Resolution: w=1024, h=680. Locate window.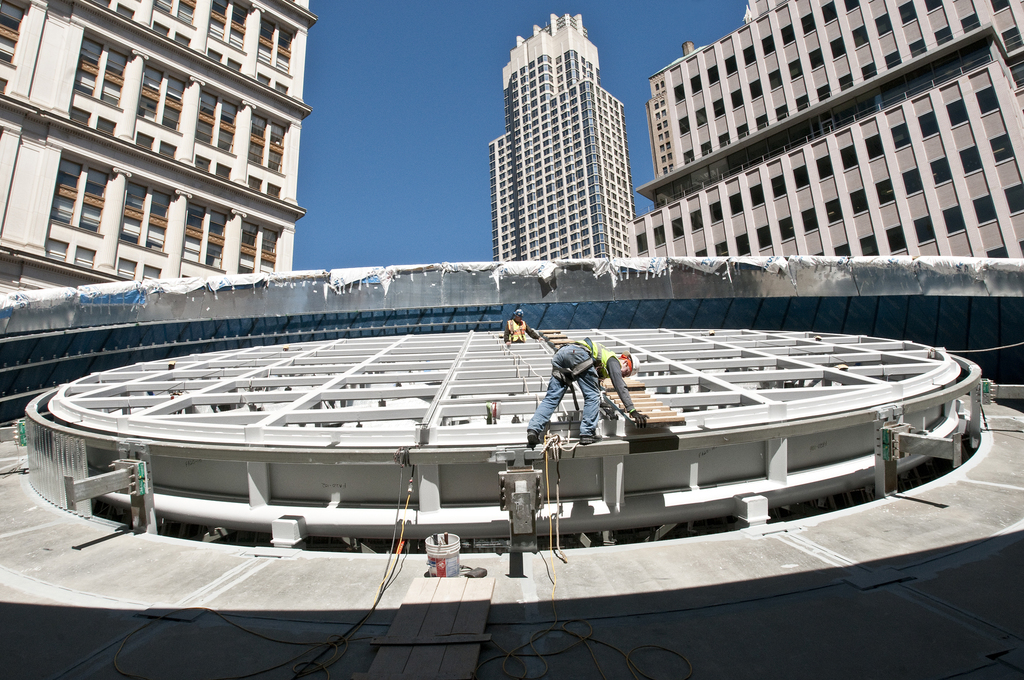
708 64 719 85.
